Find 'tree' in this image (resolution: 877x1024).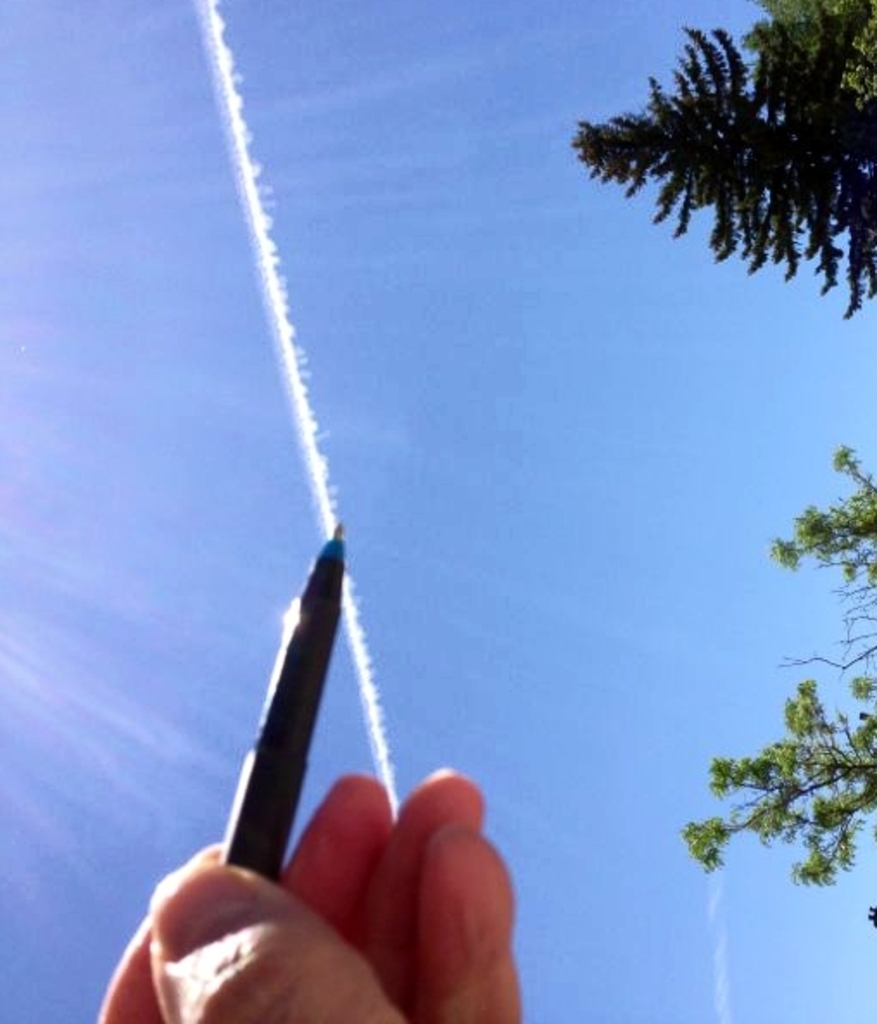
pyautogui.locateOnScreen(737, 0, 875, 105).
